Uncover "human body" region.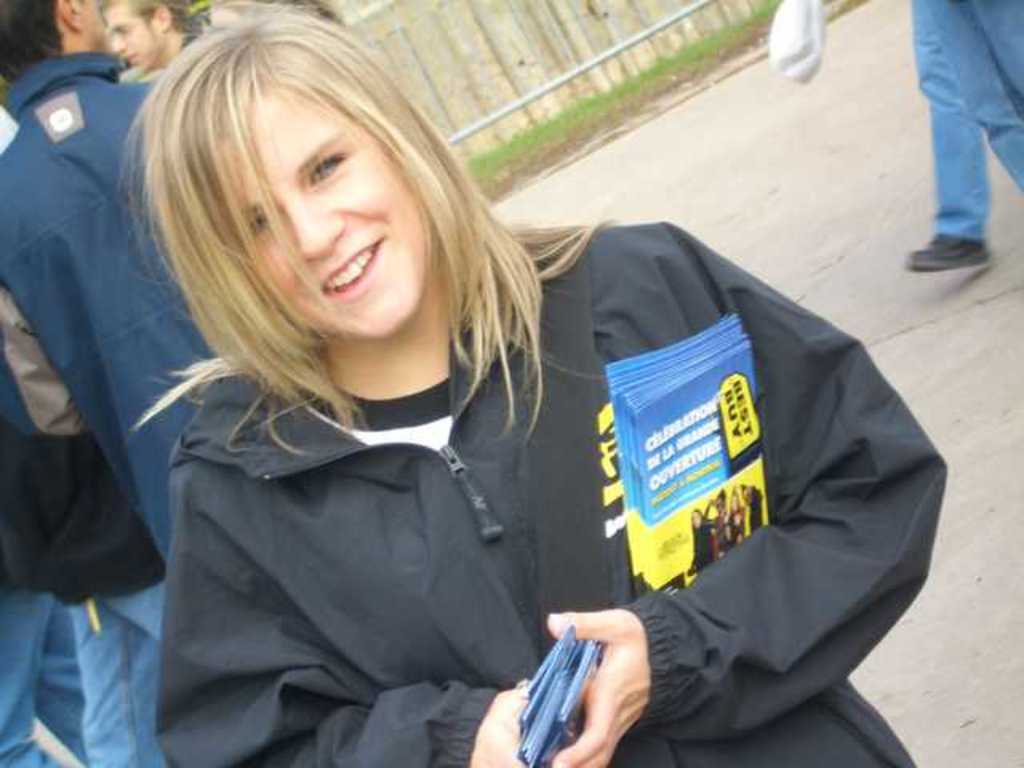
Uncovered: l=907, t=0, r=1022, b=270.
